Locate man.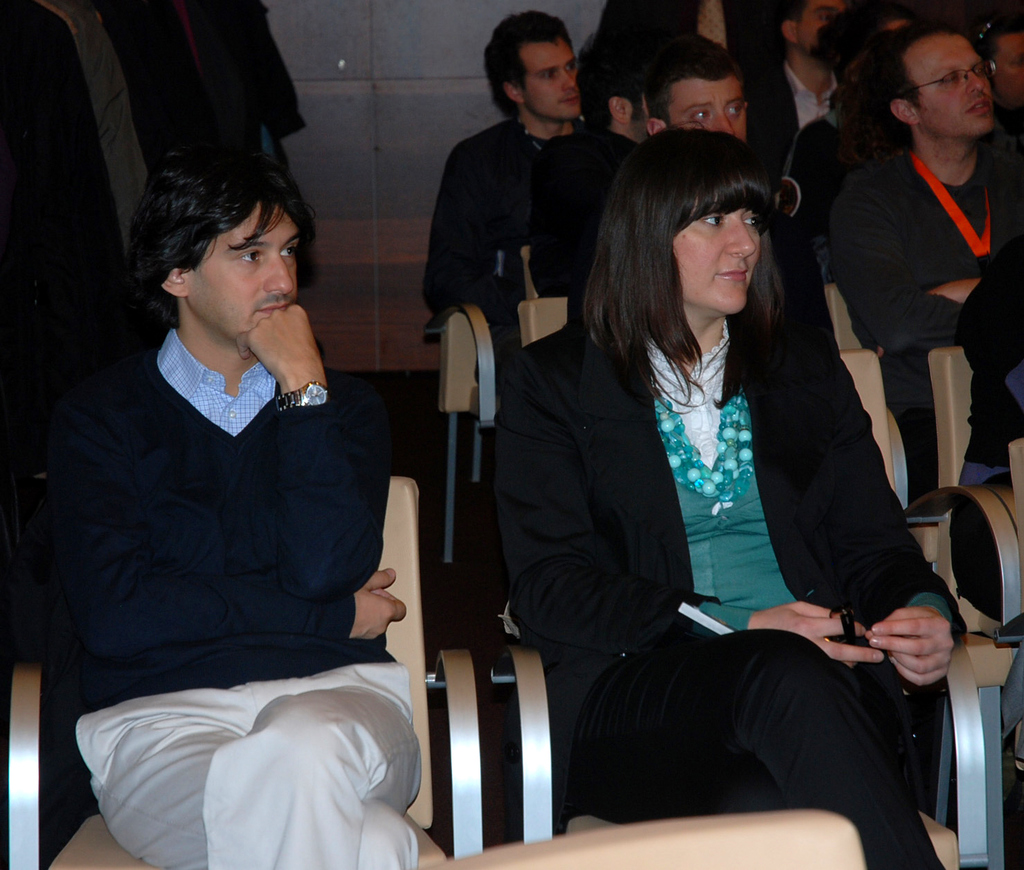
Bounding box: box=[427, 10, 647, 326].
